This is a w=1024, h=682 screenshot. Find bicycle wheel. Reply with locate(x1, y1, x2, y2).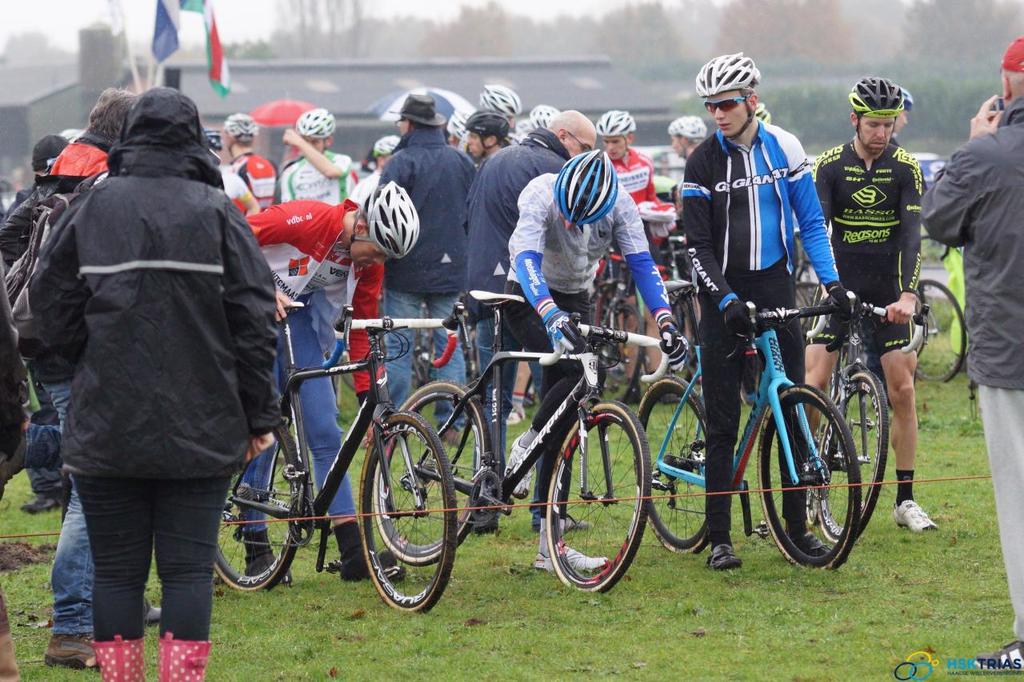
locate(599, 304, 642, 405).
